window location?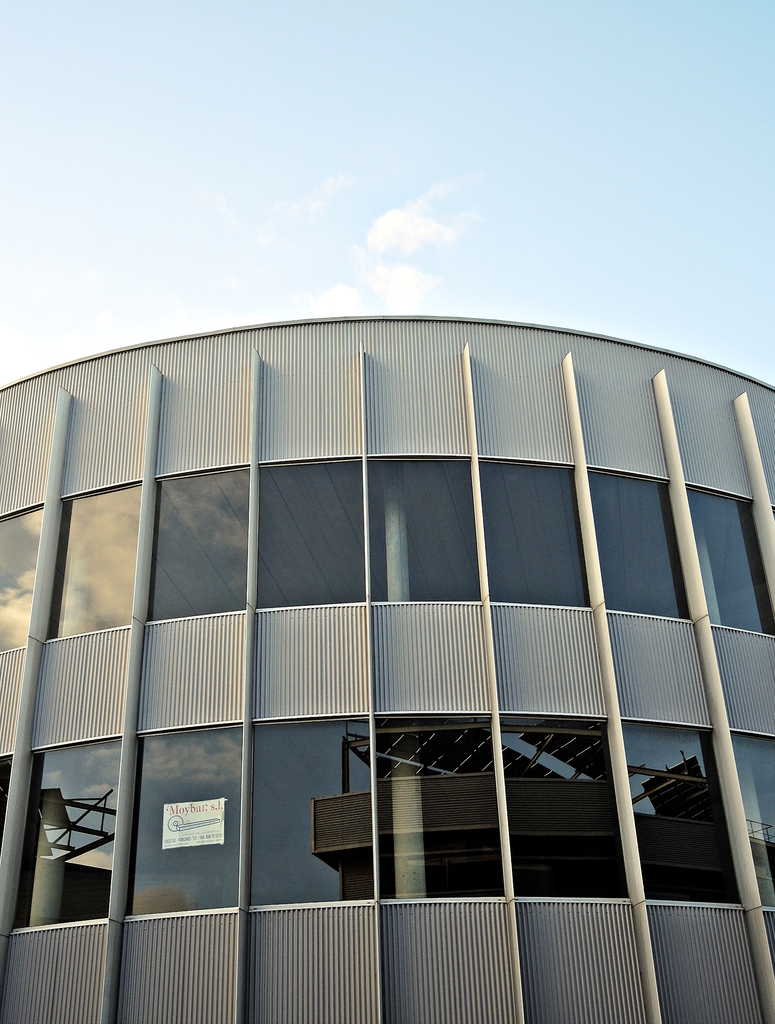
crop(0, 499, 45, 650)
